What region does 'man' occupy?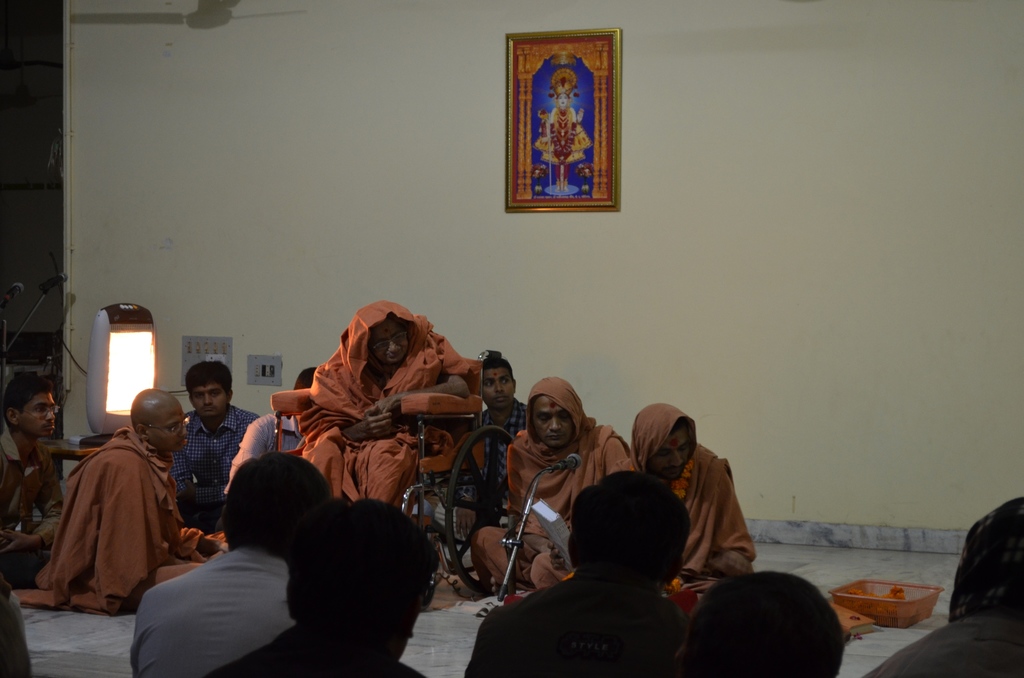
x1=219, y1=367, x2=325, y2=499.
